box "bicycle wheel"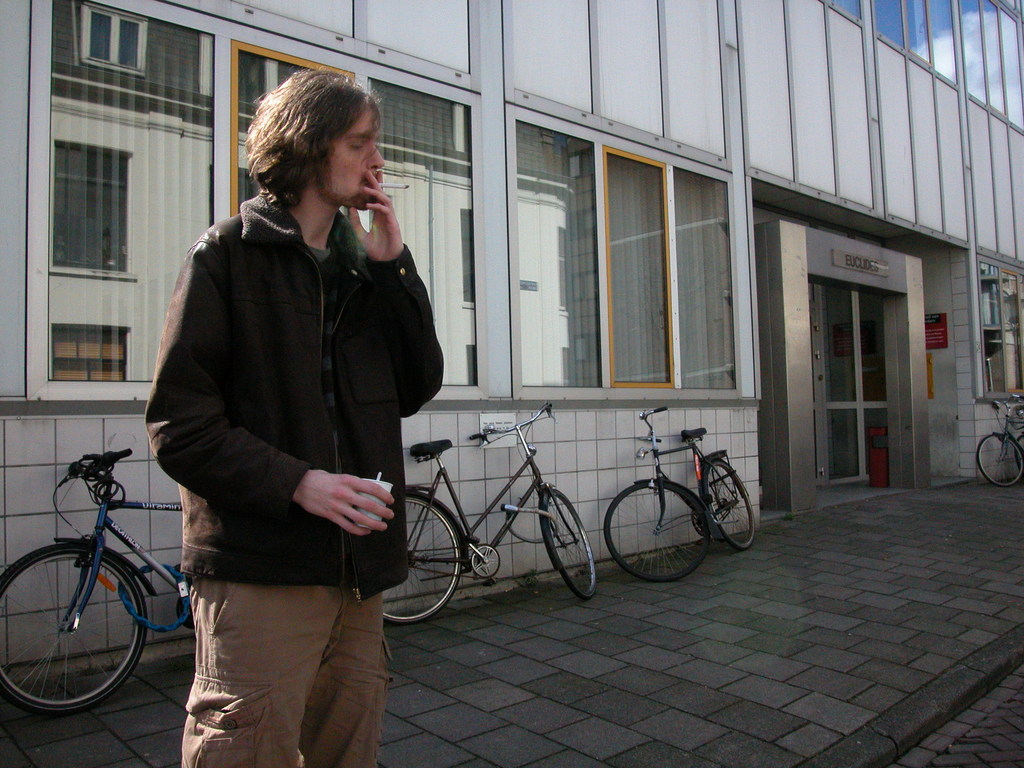
6/536/152/724
